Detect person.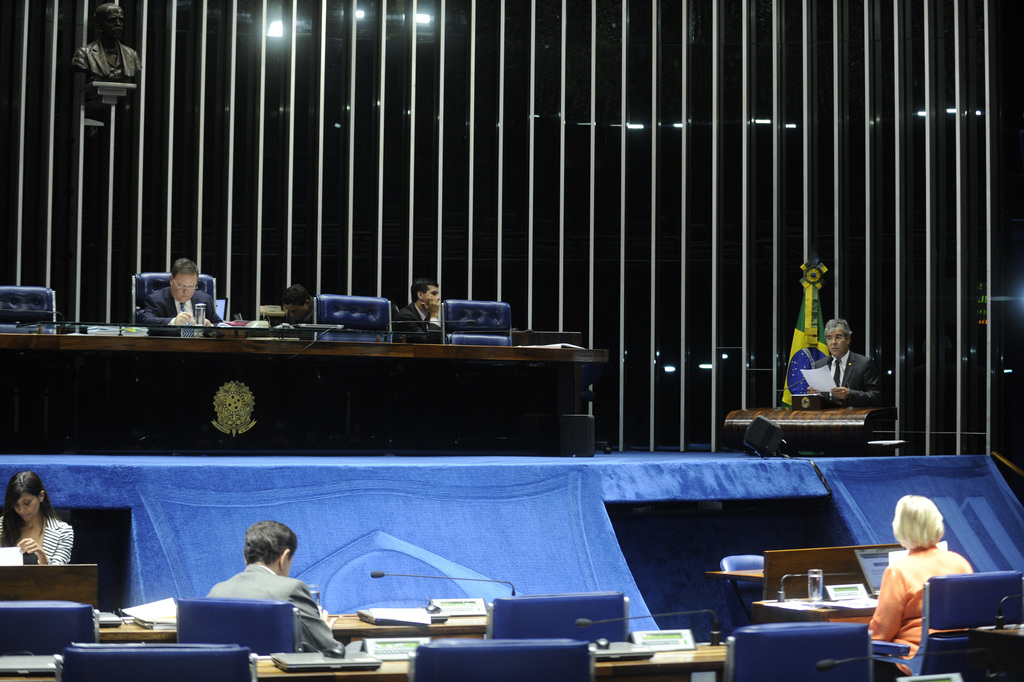
Detected at <bbox>802, 320, 891, 407</bbox>.
